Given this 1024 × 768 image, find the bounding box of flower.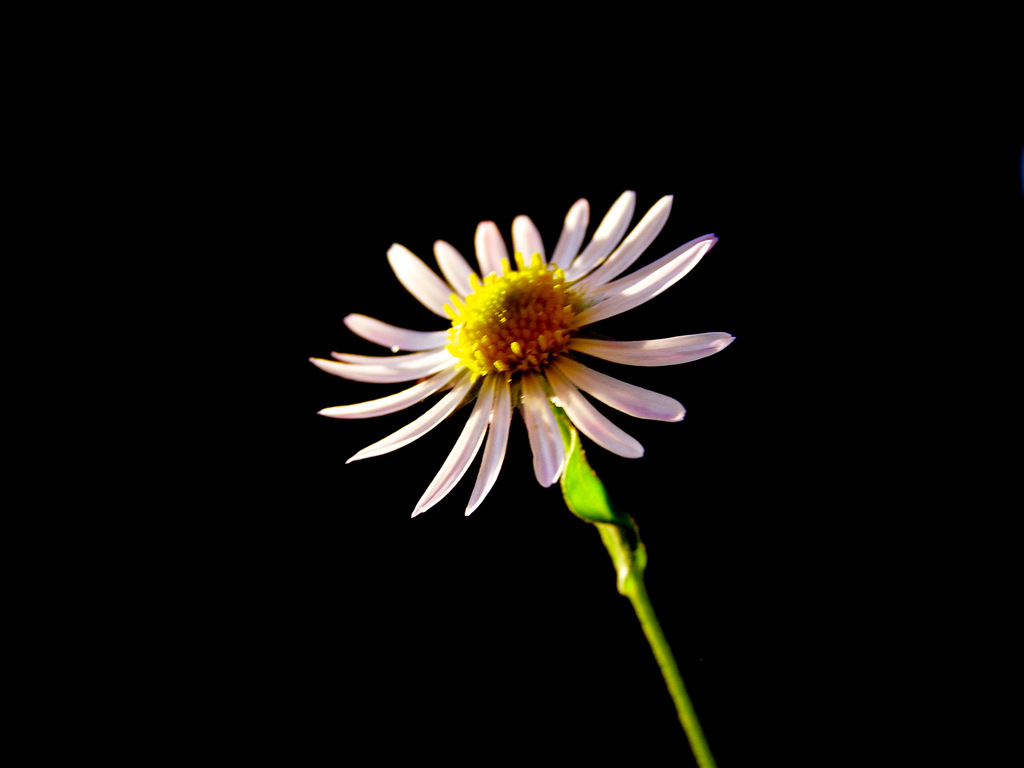
301,185,724,548.
